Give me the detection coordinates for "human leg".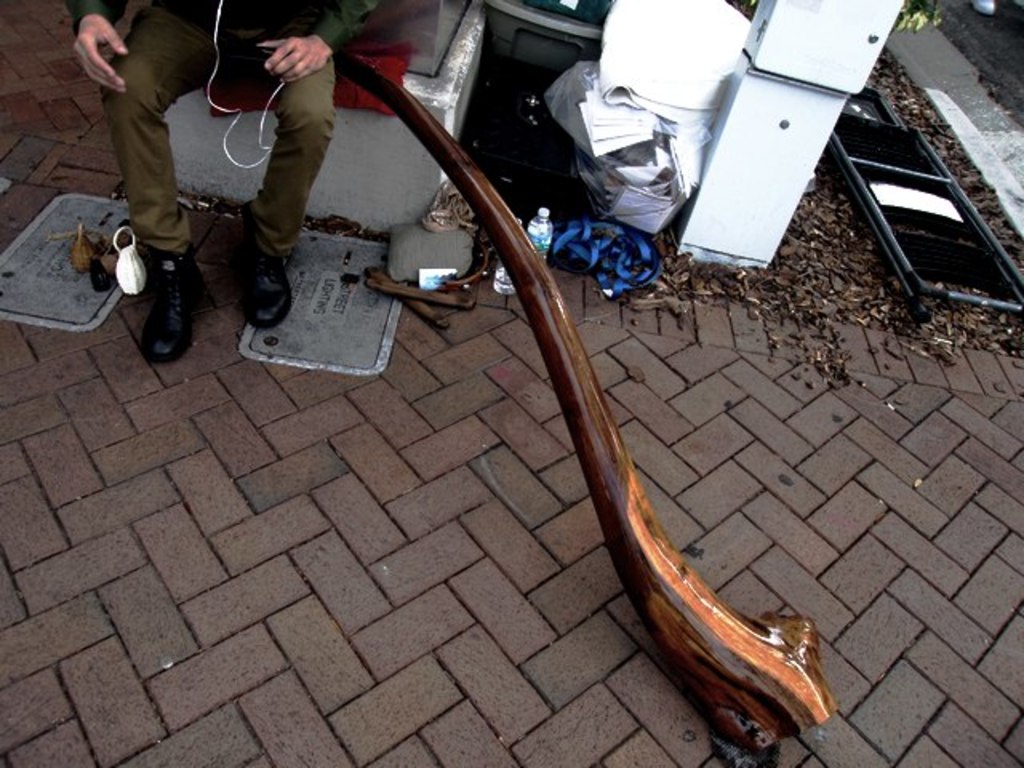
bbox=[99, 0, 211, 354].
